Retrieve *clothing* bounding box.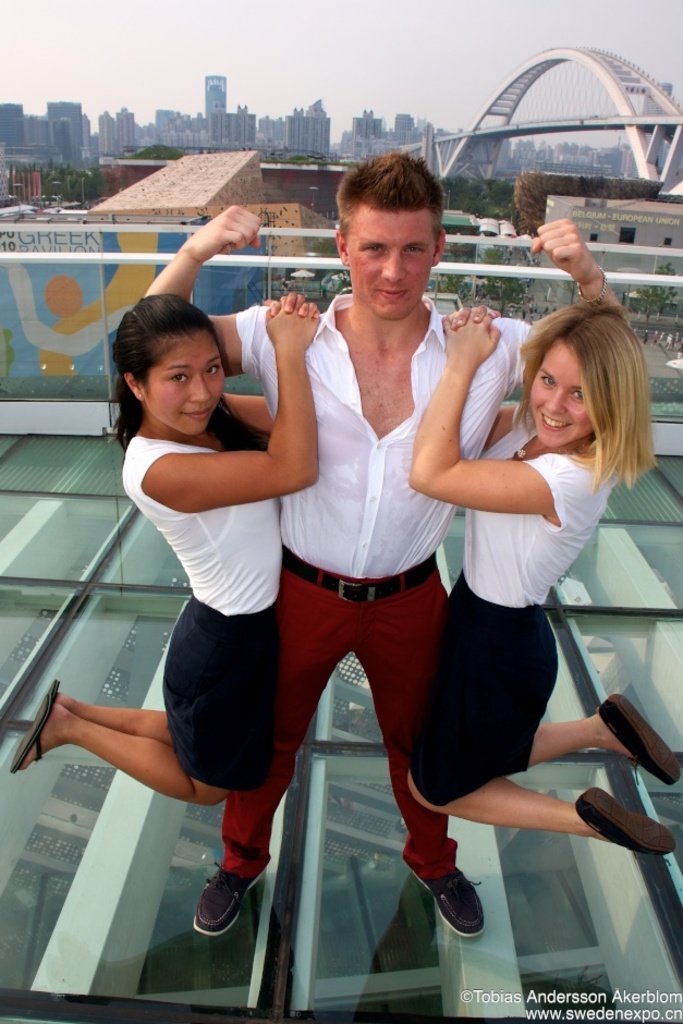
Bounding box: 405,424,622,810.
